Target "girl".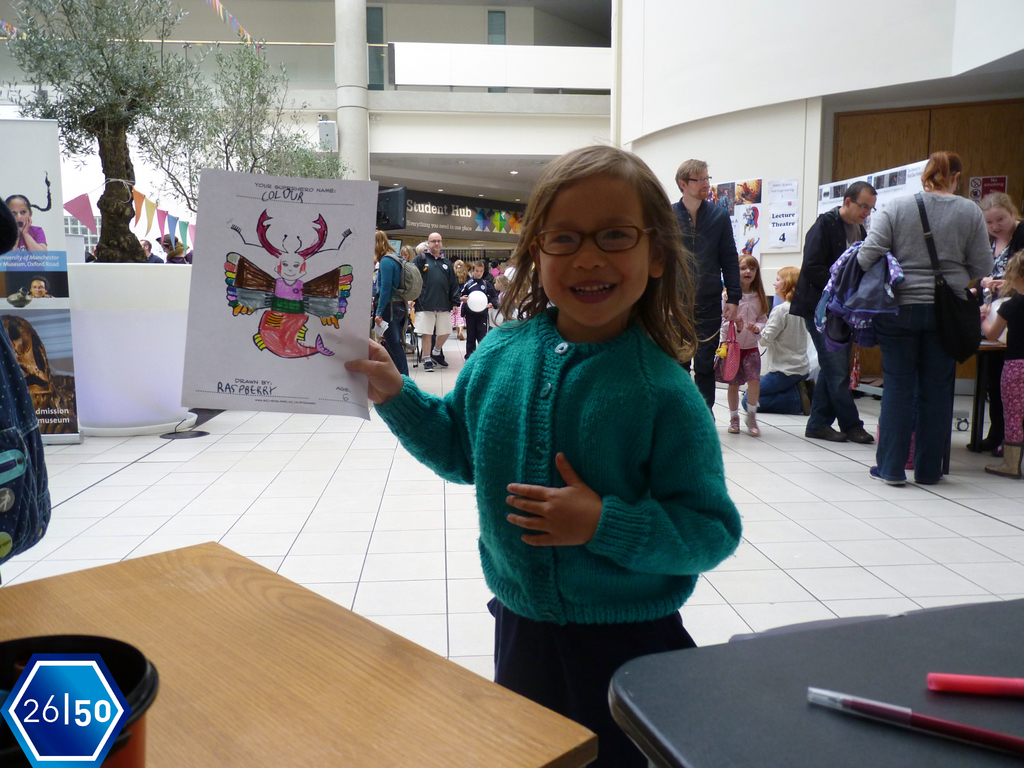
Target region: 719, 253, 768, 434.
